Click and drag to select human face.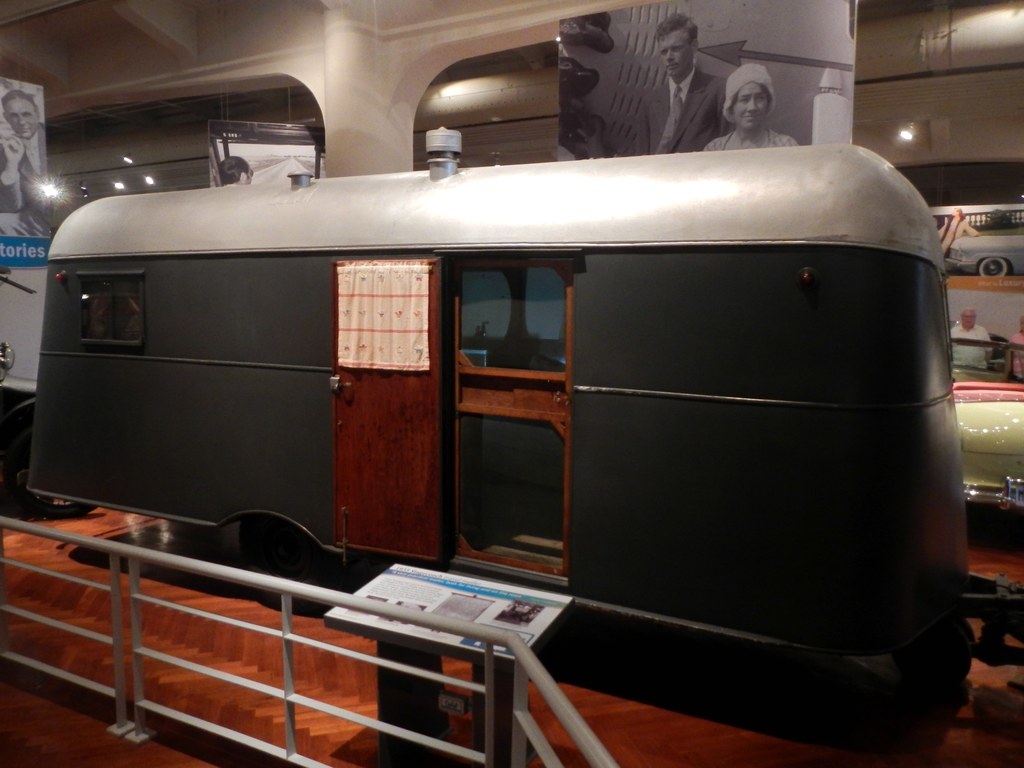
Selection: rect(659, 29, 694, 74).
